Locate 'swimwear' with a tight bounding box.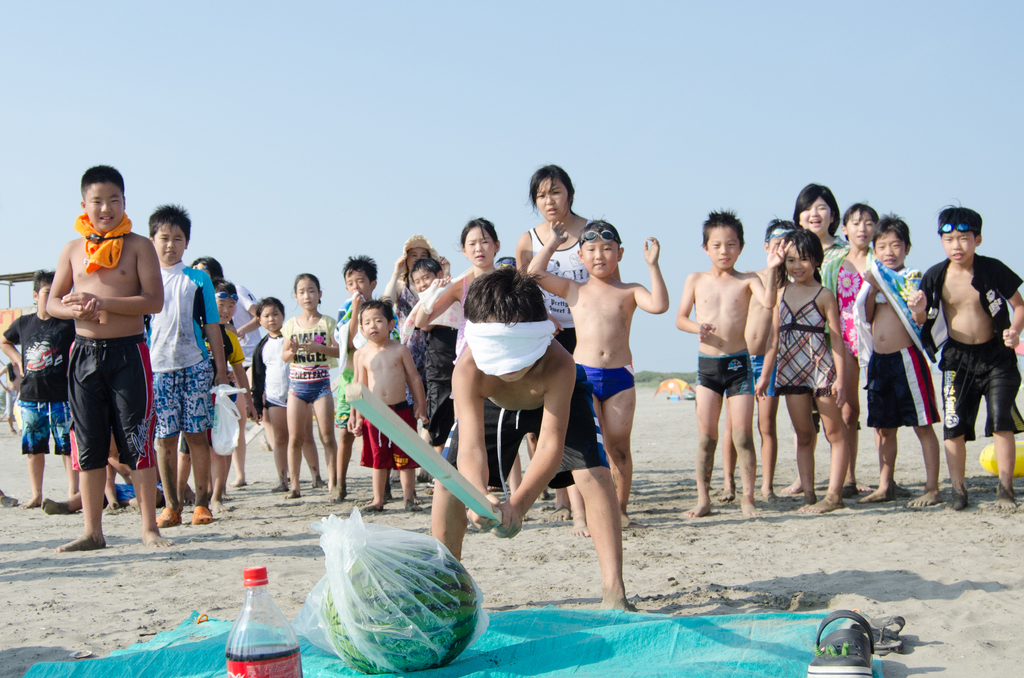
[575, 363, 641, 412].
